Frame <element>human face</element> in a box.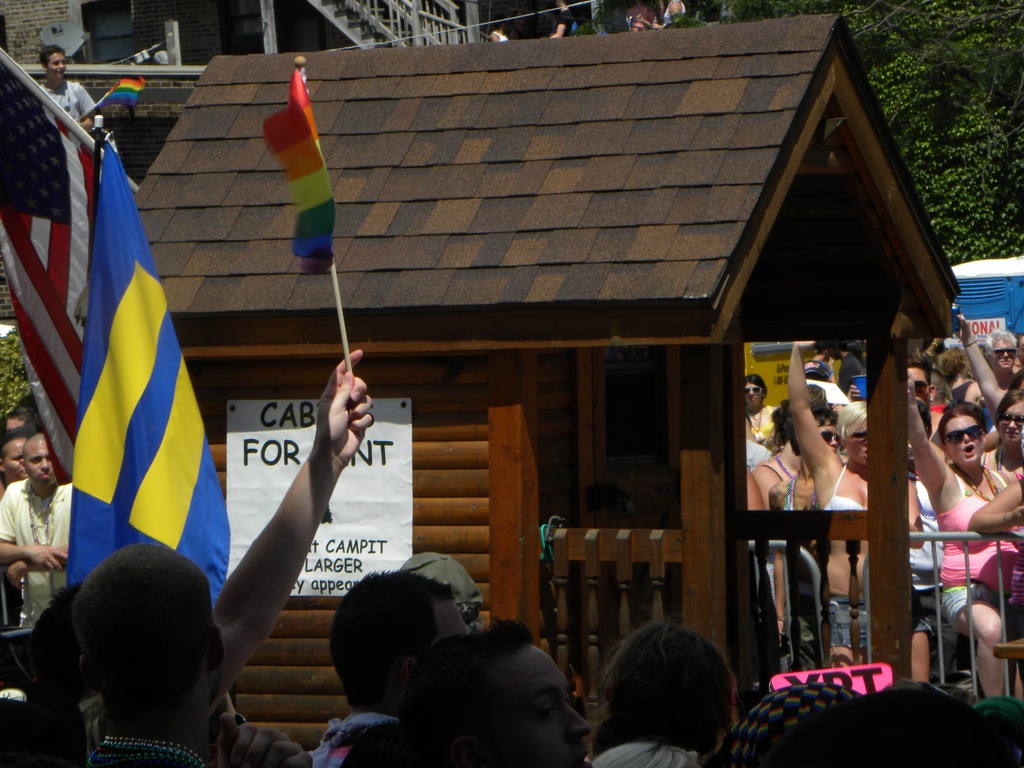
select_region(1007, 400, 1023, 444).
